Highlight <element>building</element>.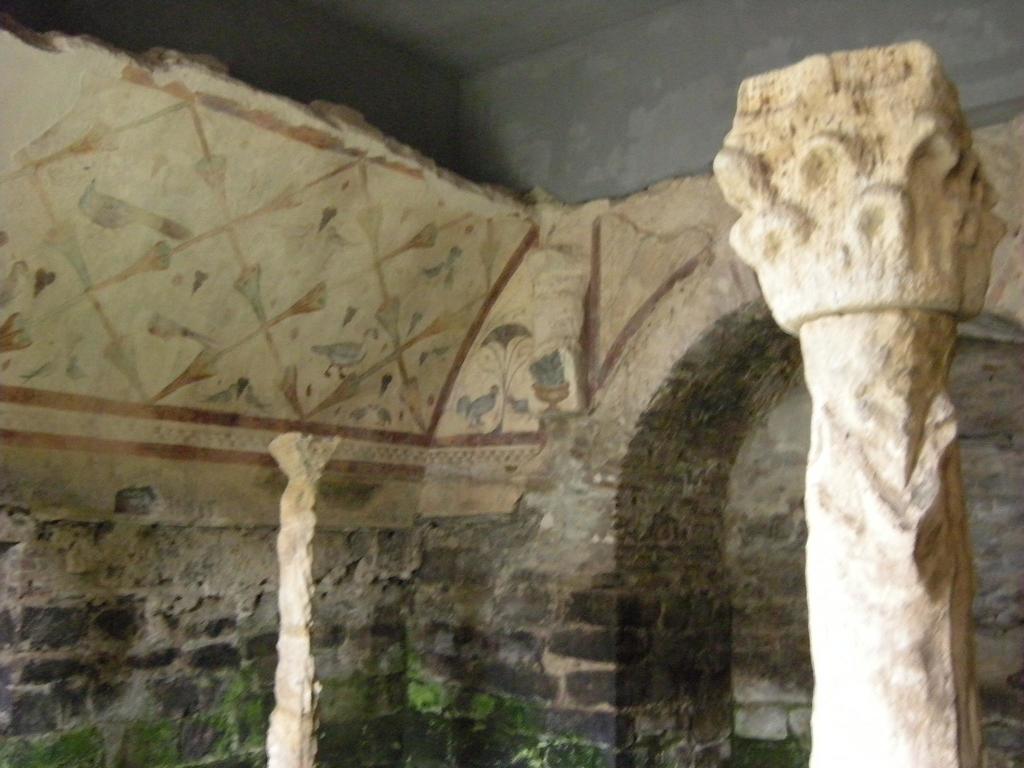
Highlighted region: bbox=[0, 0, 1023, 767].
